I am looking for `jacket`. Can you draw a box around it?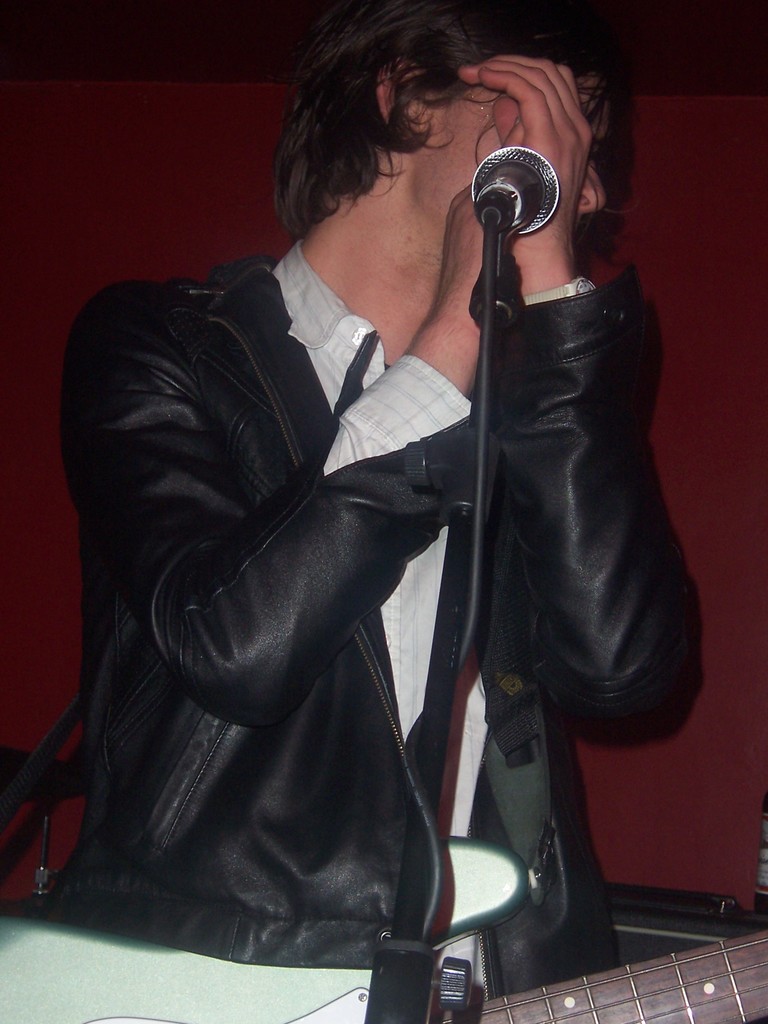
Sure, the bounding box is [43,257,706,1023].
